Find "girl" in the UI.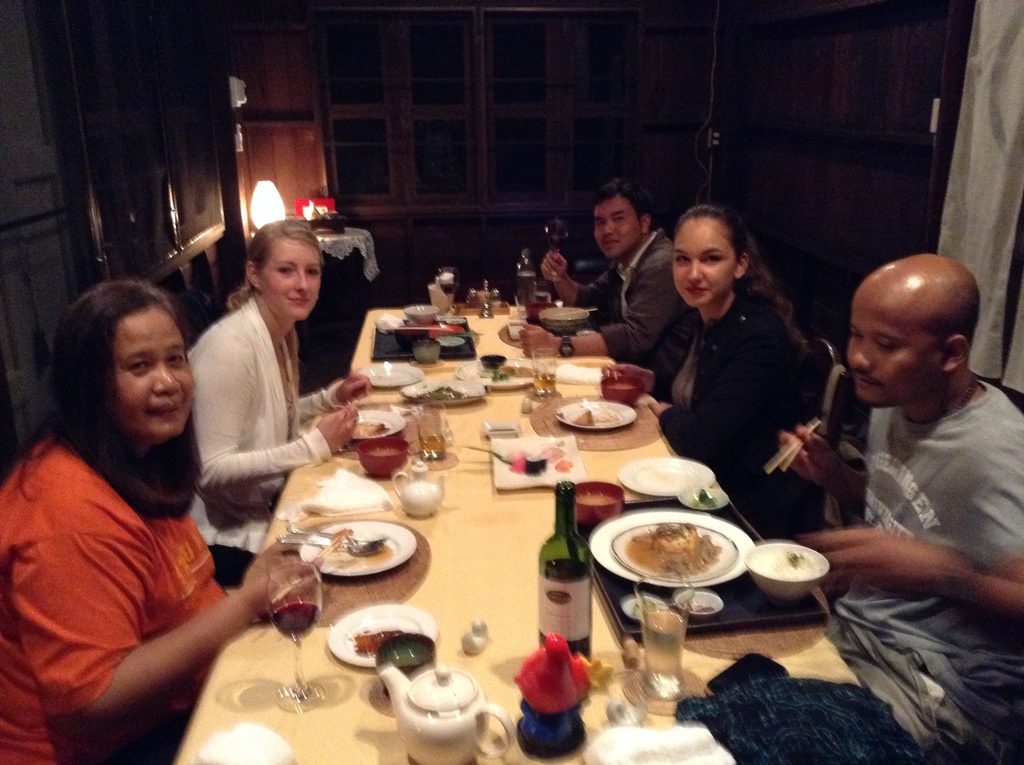
UI element at 184,218,368,587.
